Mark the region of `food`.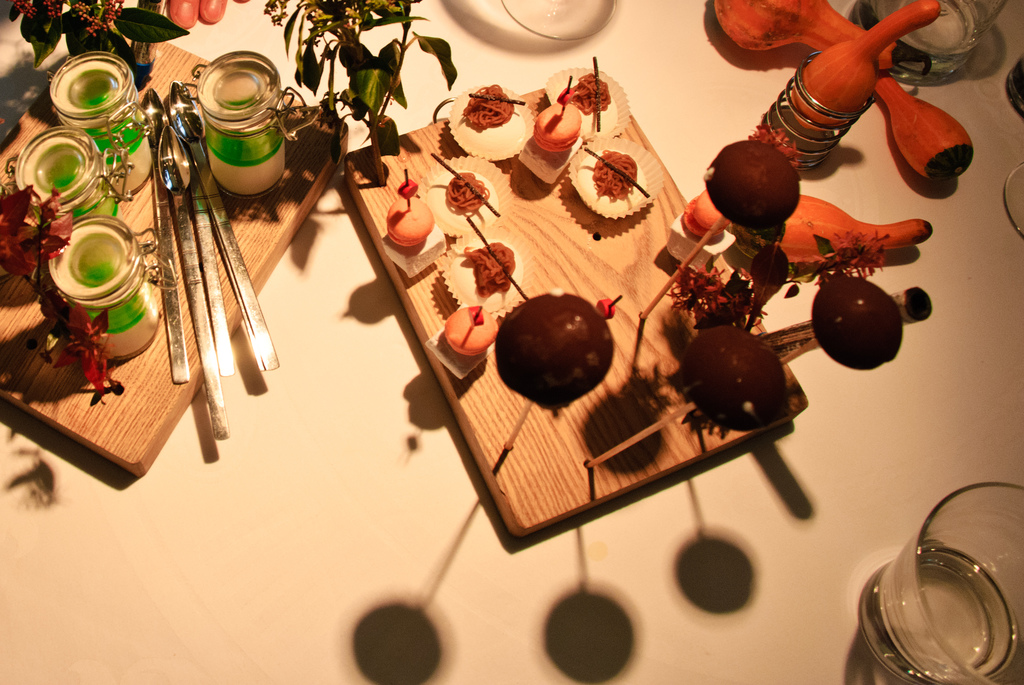
Region: {"x1": 462, "y1": 218, "x2": 517, "y2": 296}.
